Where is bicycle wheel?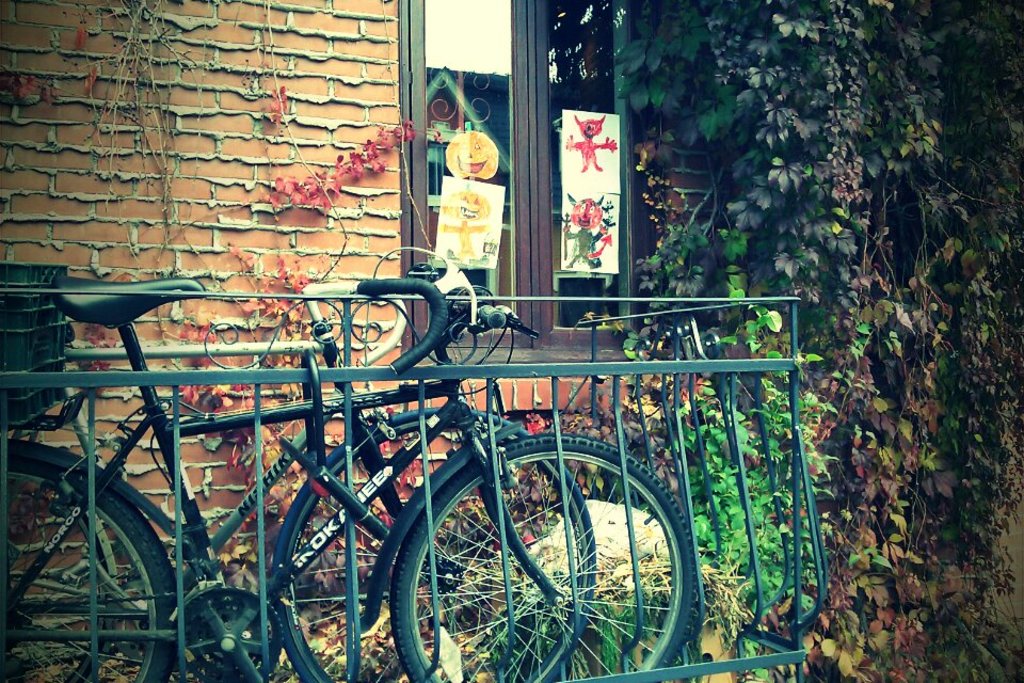
x1=270 y1=396 x2=599 y2=682.
